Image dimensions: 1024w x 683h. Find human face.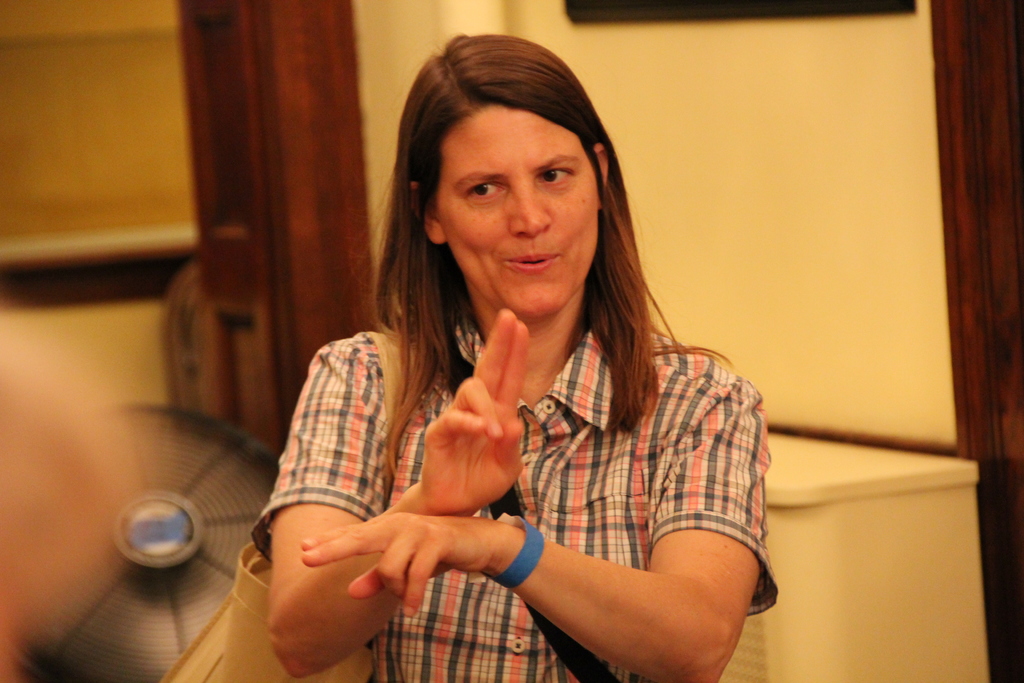
crop(438, 111, 596, 315).
